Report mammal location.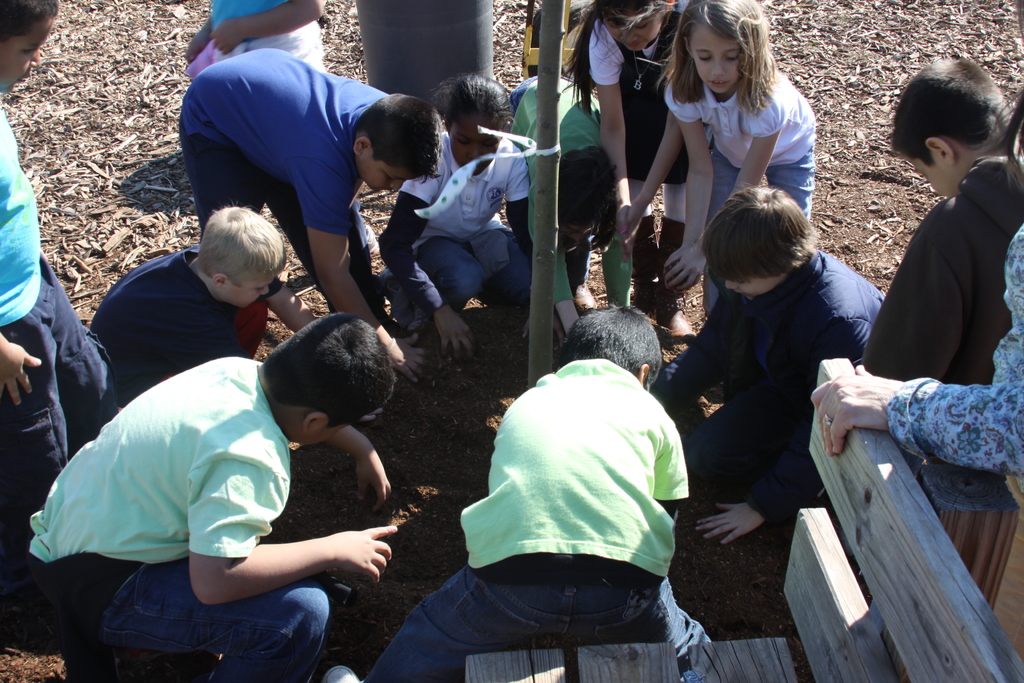
Report: <bbox>506, 70, 634, 316</bbox>.
